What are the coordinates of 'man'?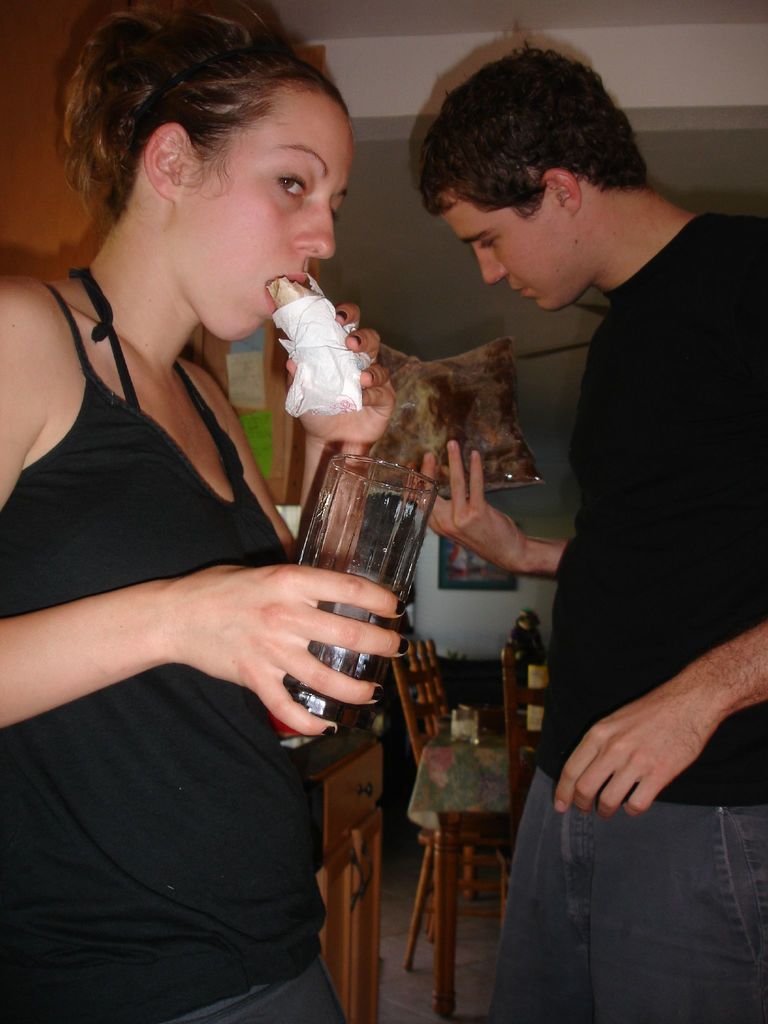
Rect(410, 44, 757, 973).
